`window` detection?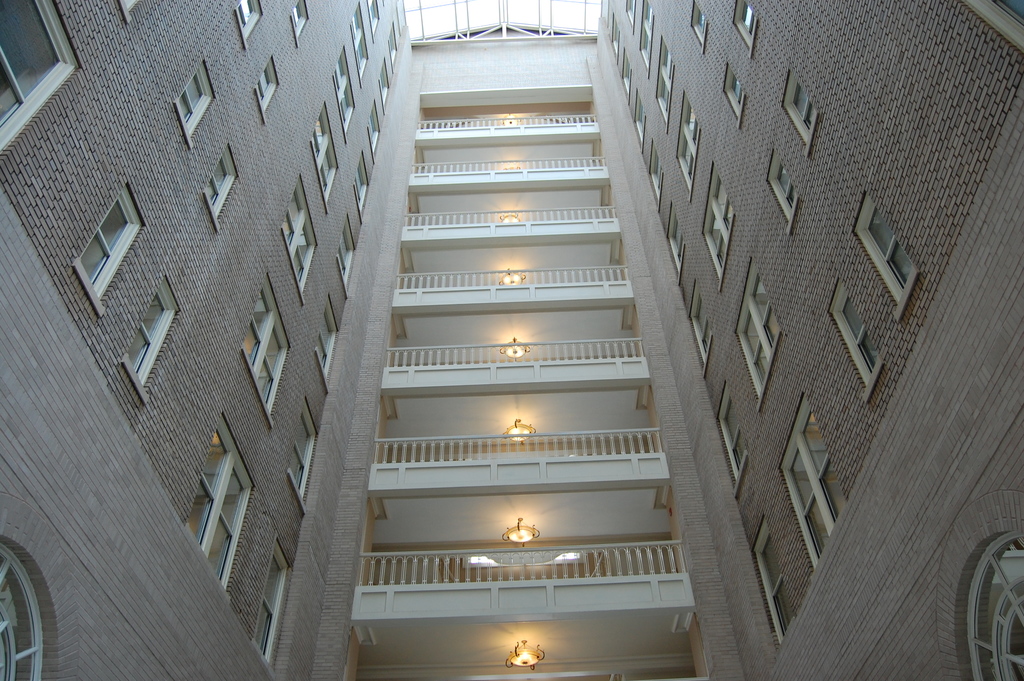
(623, 0, 643, 25)
